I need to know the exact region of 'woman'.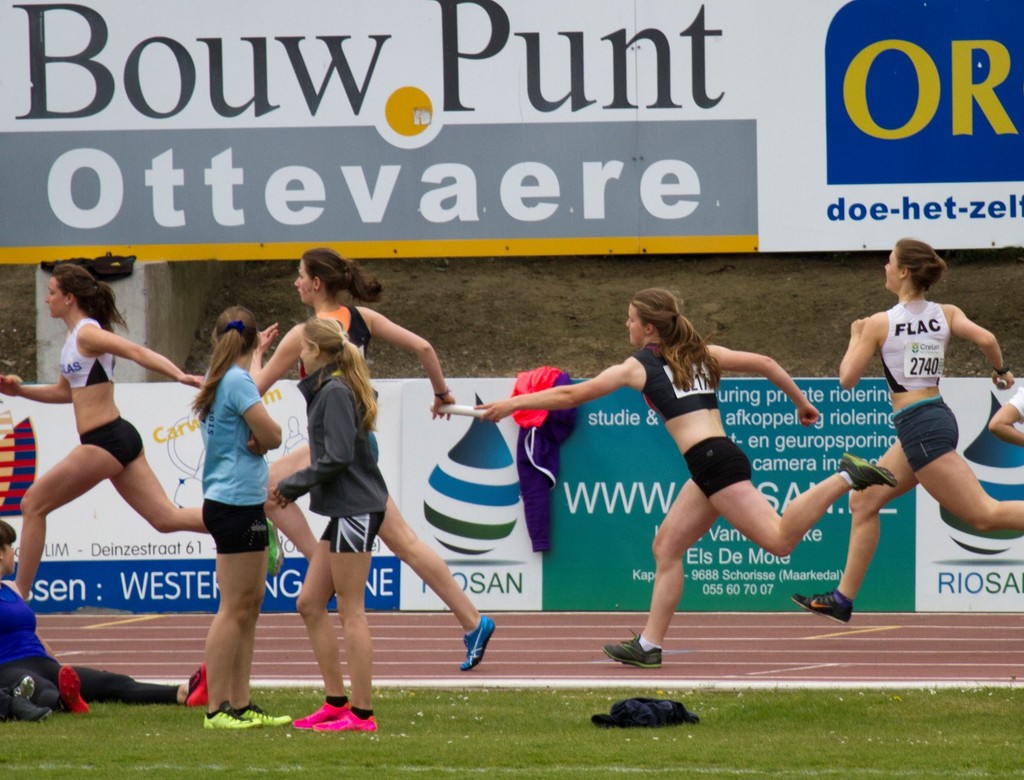
Region: x1=264, y1=315, x2=396, y2=729.
